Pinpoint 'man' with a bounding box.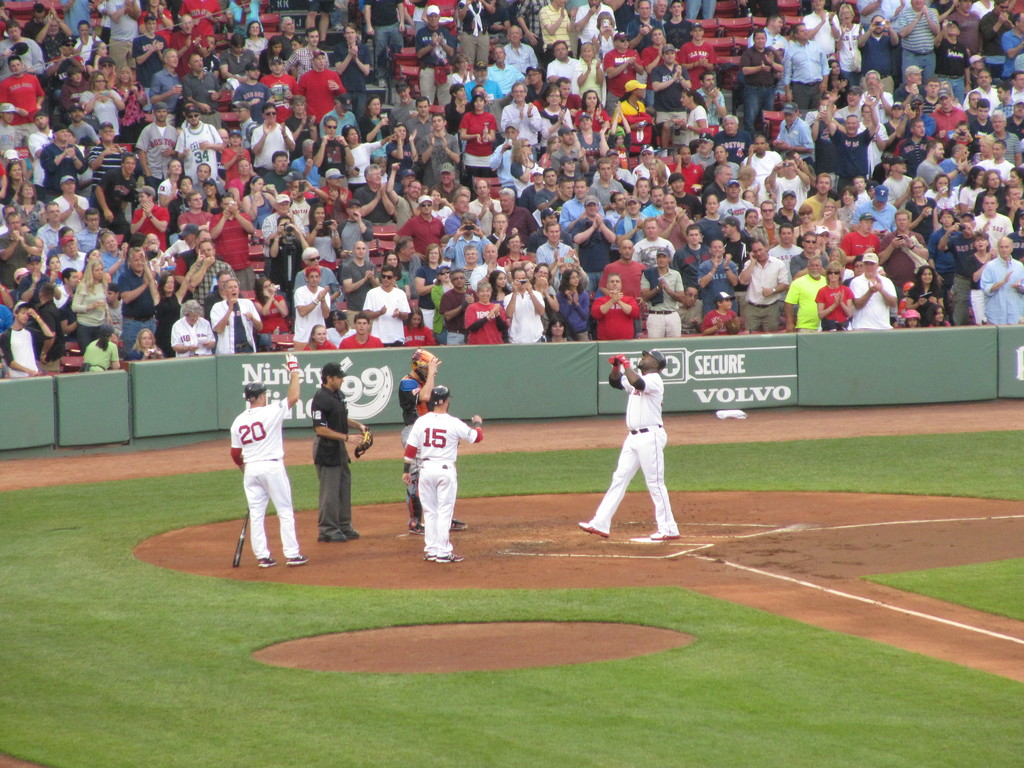
<region>558, 174, 605, 226</region>.
